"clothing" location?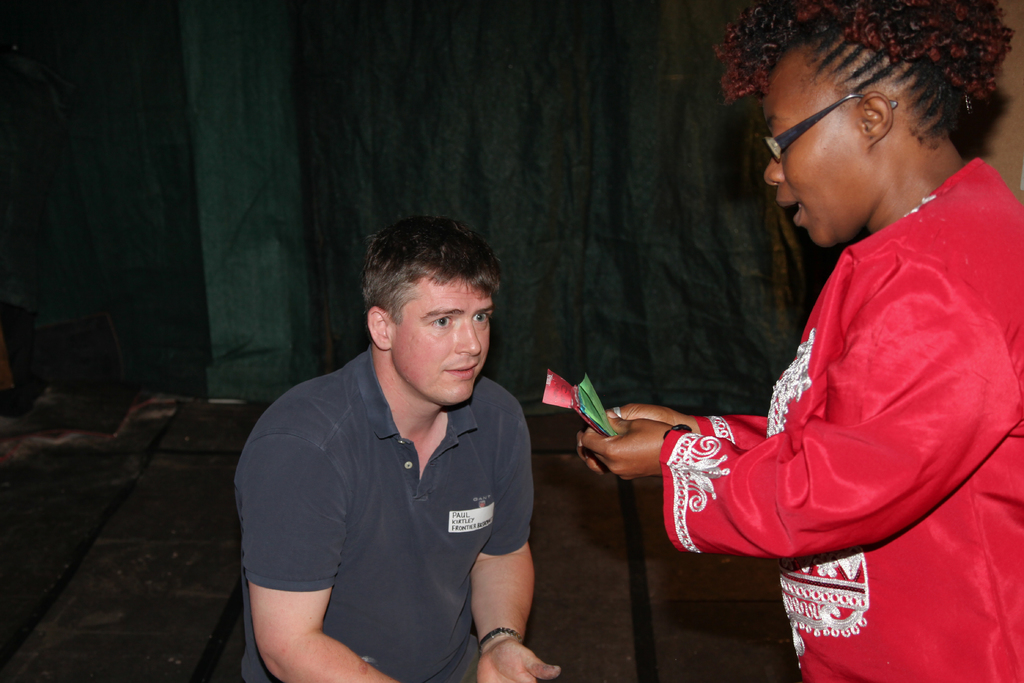
bbox=[655, 138, 999, 625]
